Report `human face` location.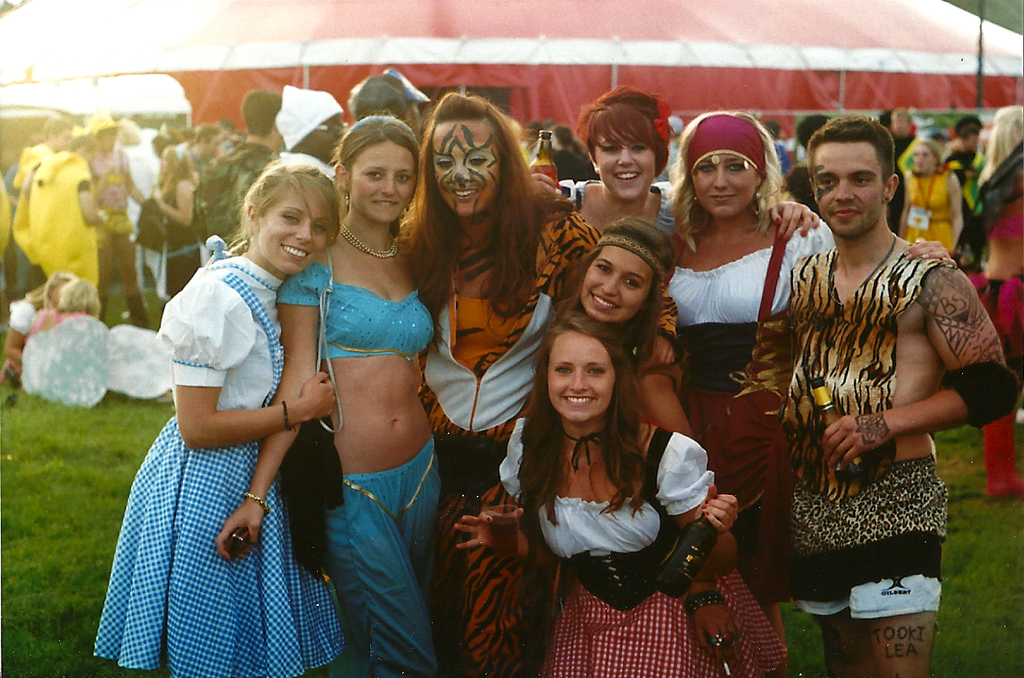
Report: region(349, 136, 413, 222).
